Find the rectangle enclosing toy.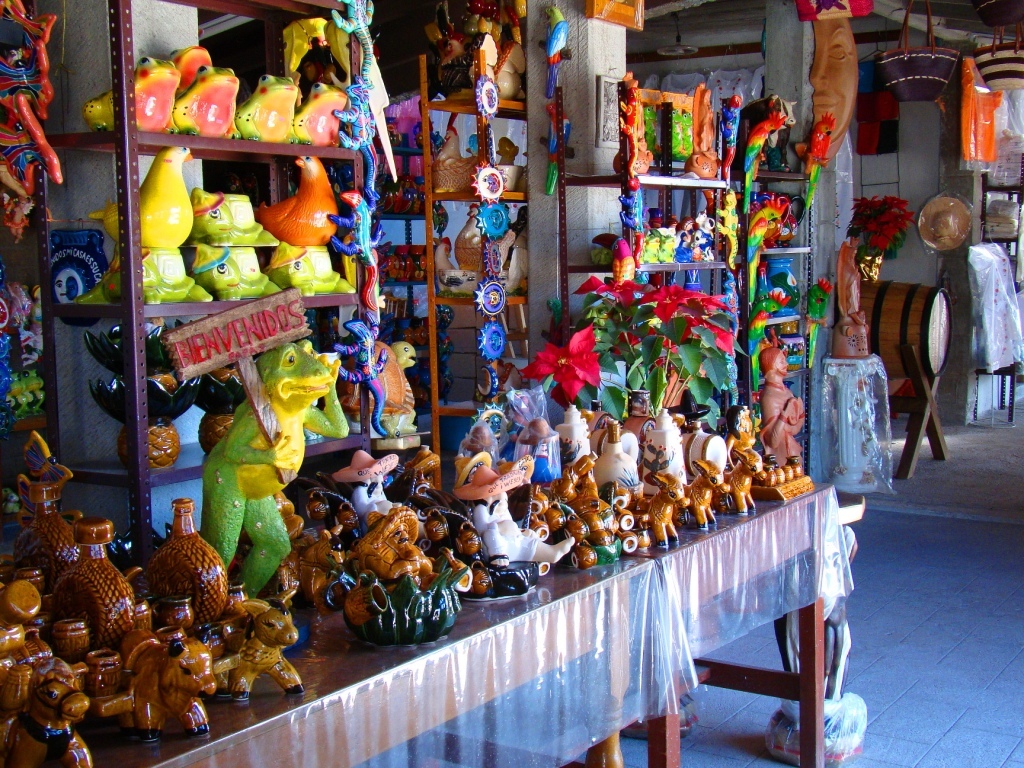
(71,519,130,629).
